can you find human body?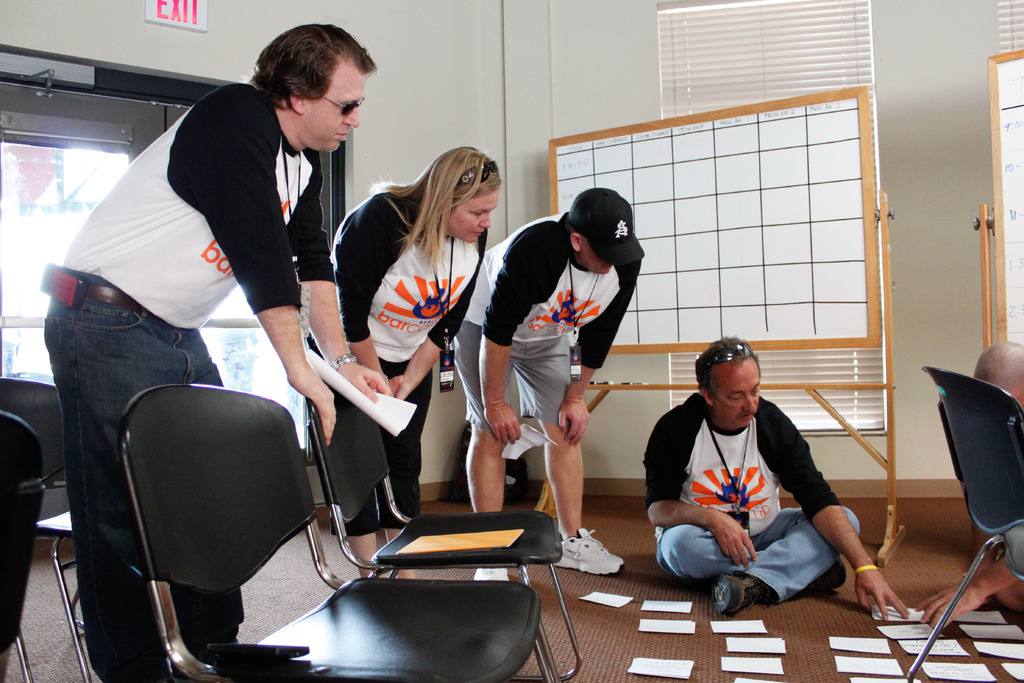
Yes, bounding box: 36, 76, 394, 680.
